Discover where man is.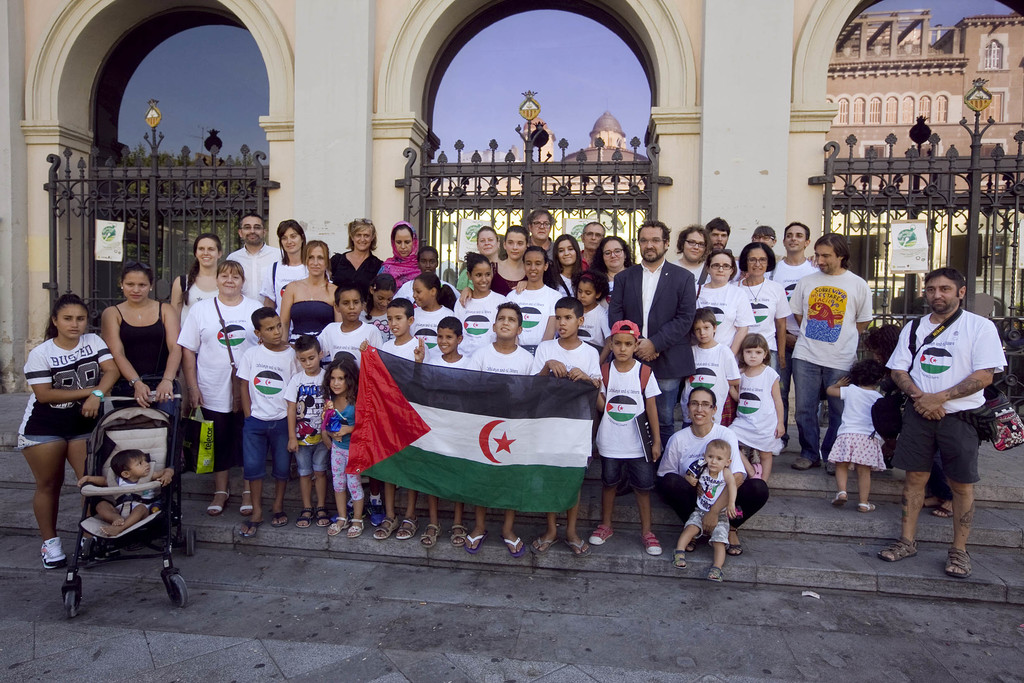
Discovered at [792,232,874,477].
